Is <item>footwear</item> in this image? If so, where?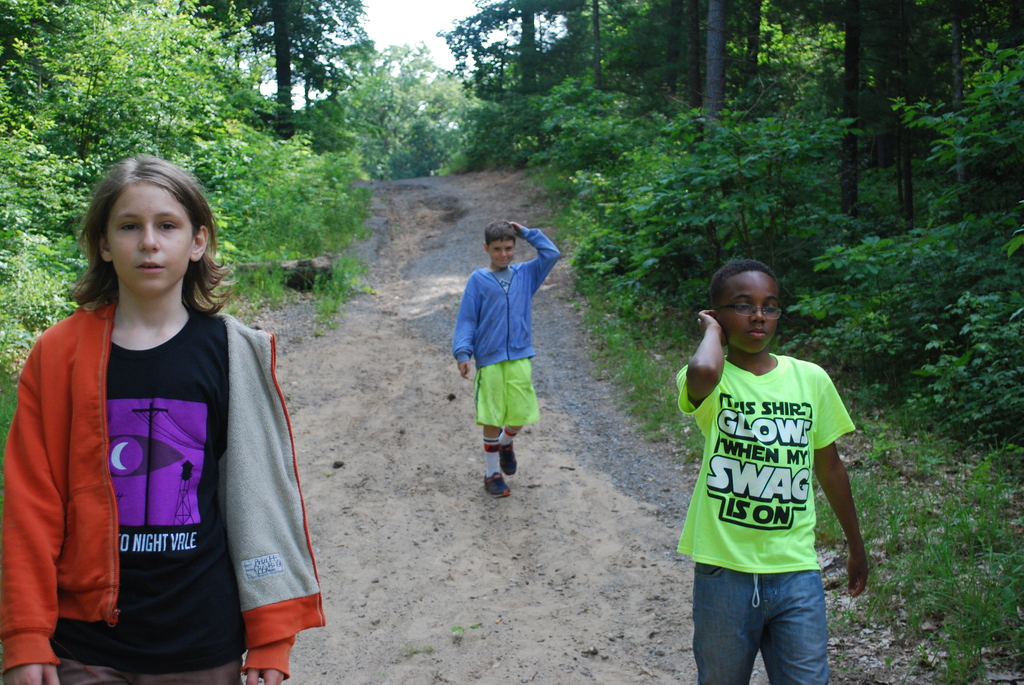
Yes, at (484,471,510,500).
